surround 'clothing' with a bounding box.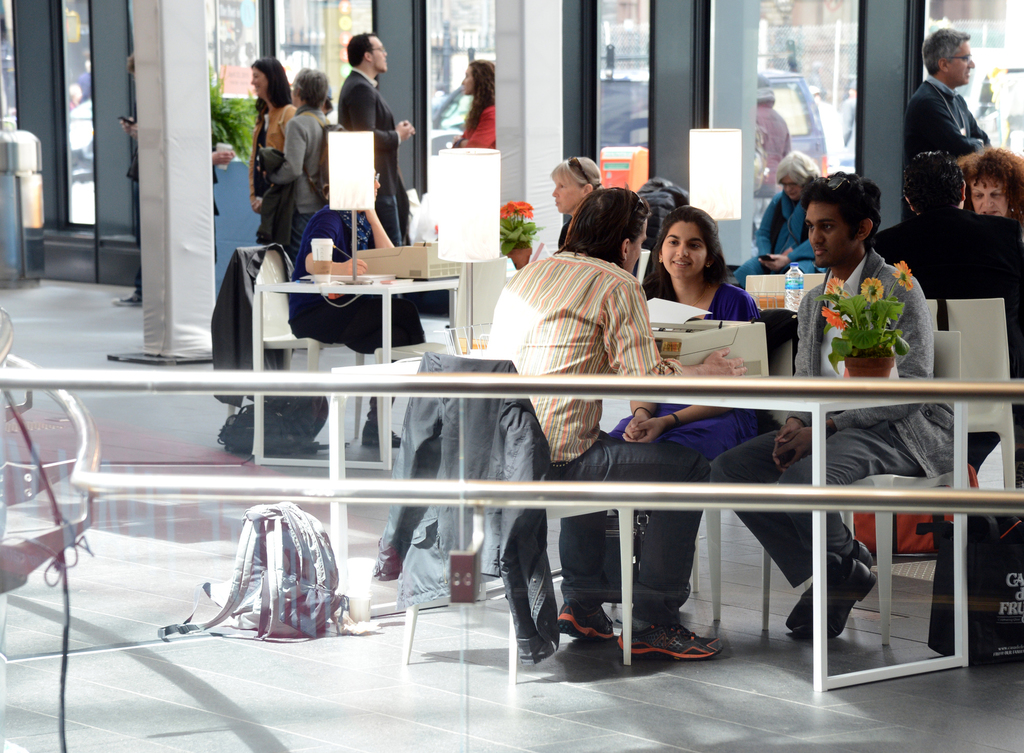
detection(897, 75, 985, 160).
